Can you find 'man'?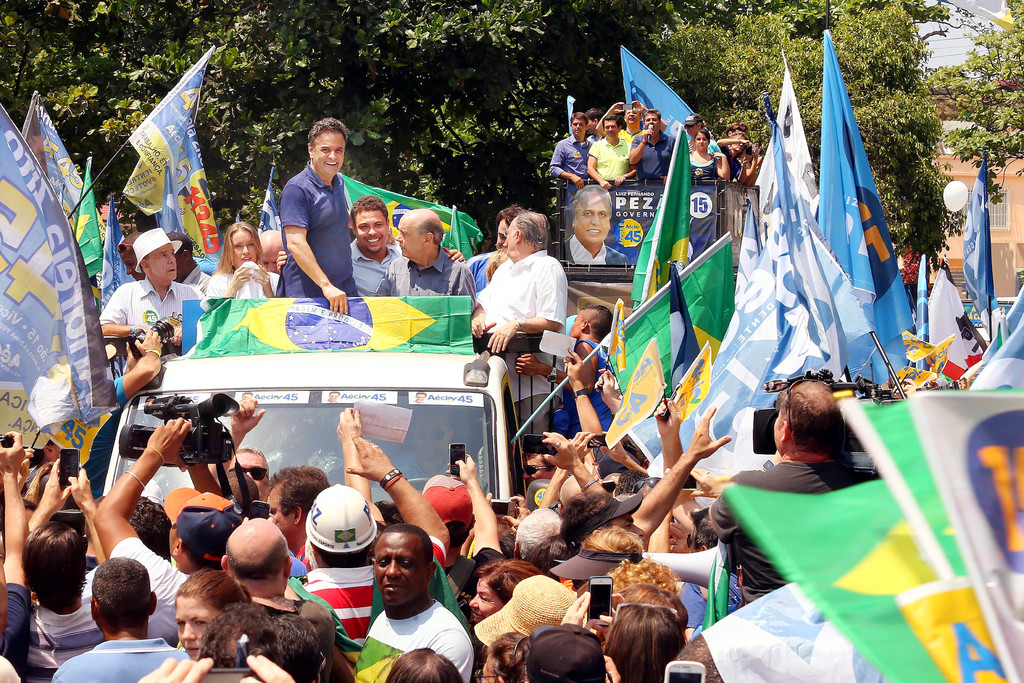
Yes, bounding box: [348,526,474,682].
